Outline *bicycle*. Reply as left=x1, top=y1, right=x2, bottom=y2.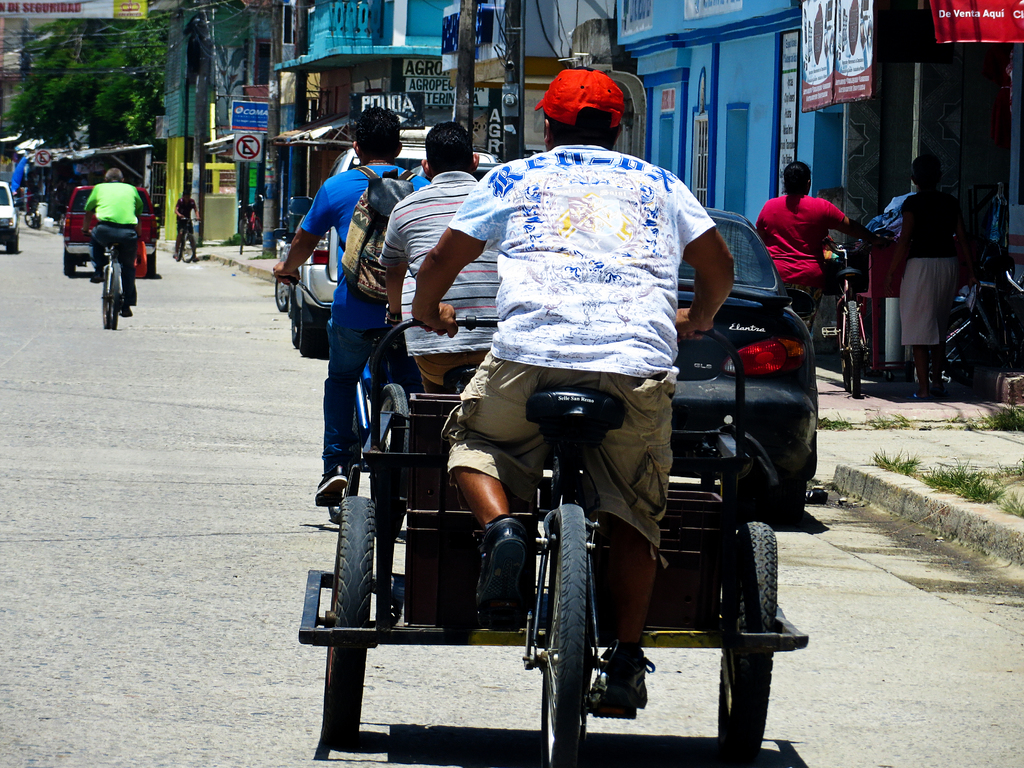
left=910, top=246, right=1023, bottom=399.
